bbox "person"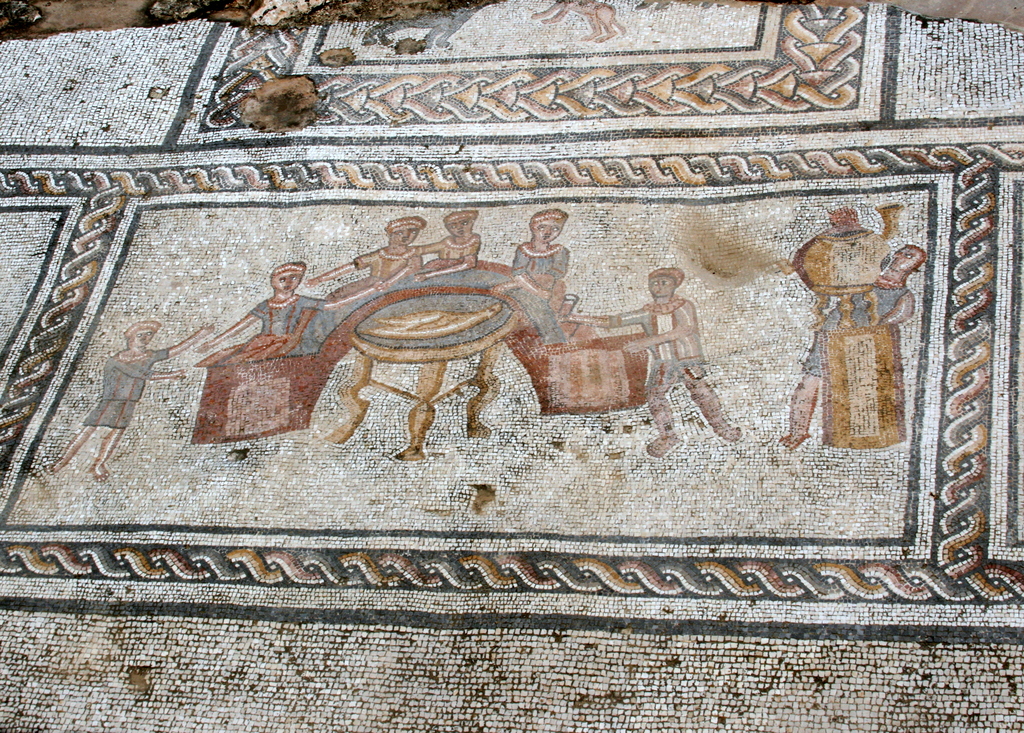
[left=333, top=214, right=428, bottom=443]
